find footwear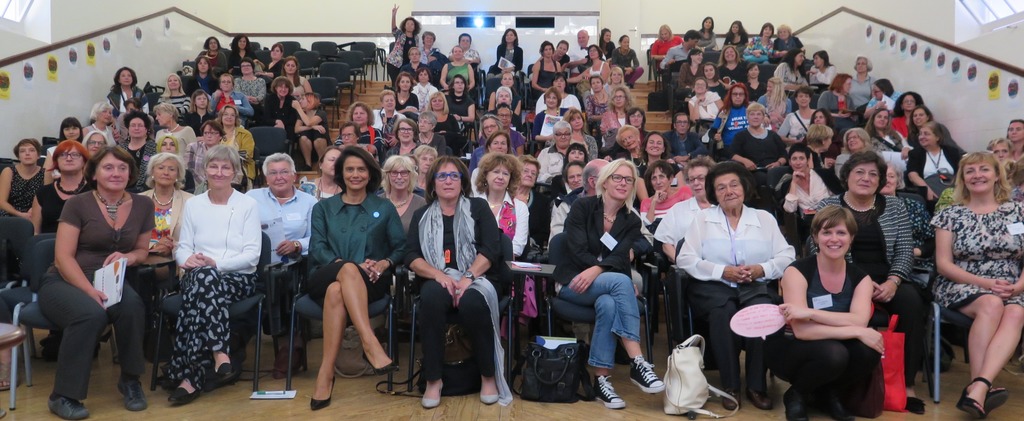
box(719, 389, 740, 411)
